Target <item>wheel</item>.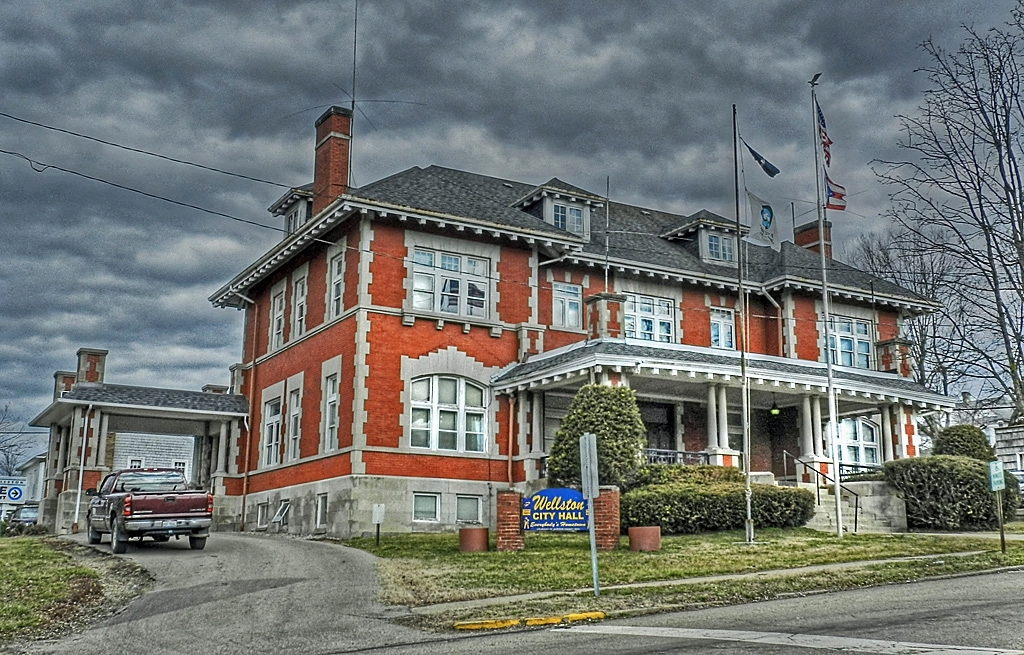
Target region: {"x1": 158, "y1": 534, "x2": 168, "y2": 545}.
